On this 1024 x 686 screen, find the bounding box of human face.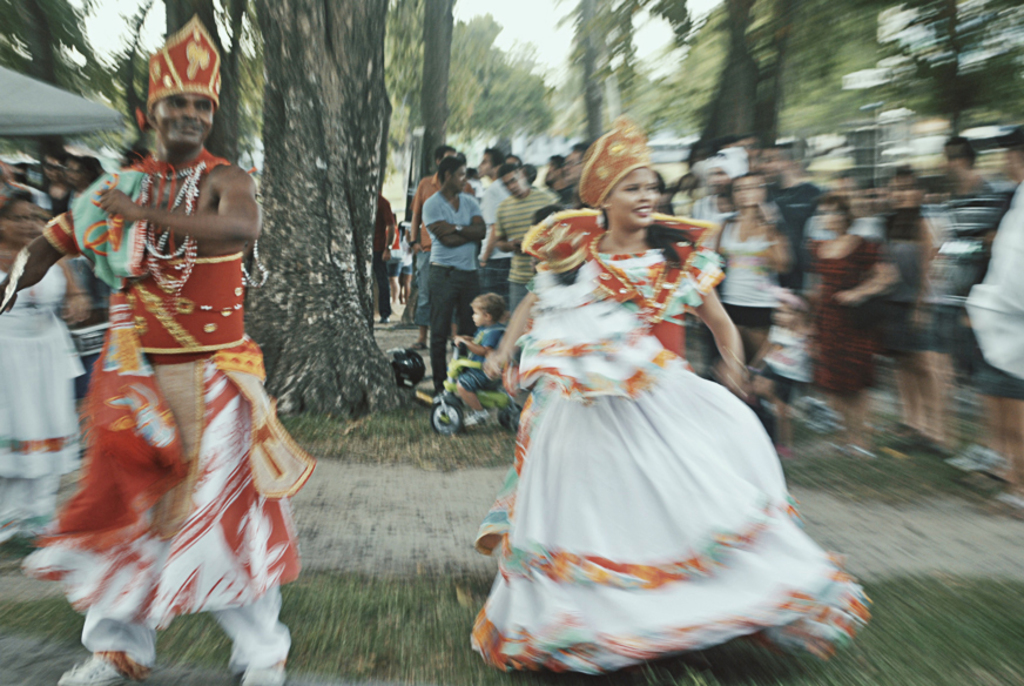
Bounding box: crop(476, 150, 494, 177).
